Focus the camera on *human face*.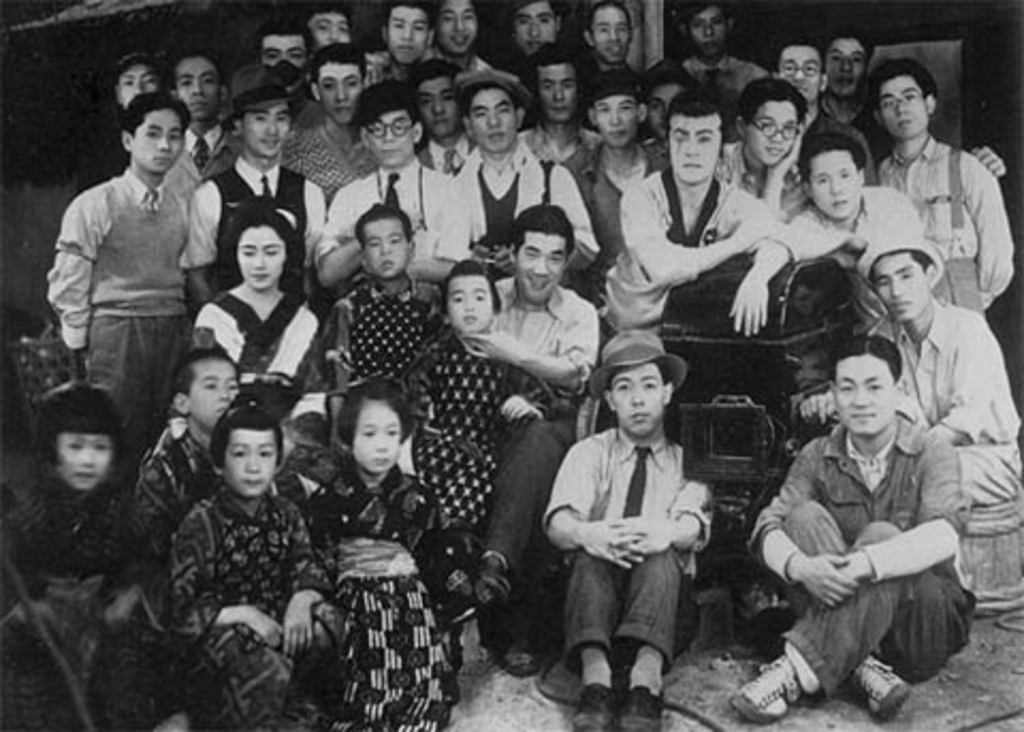
Focus region: bbox=(190, 359, 243, 431).
